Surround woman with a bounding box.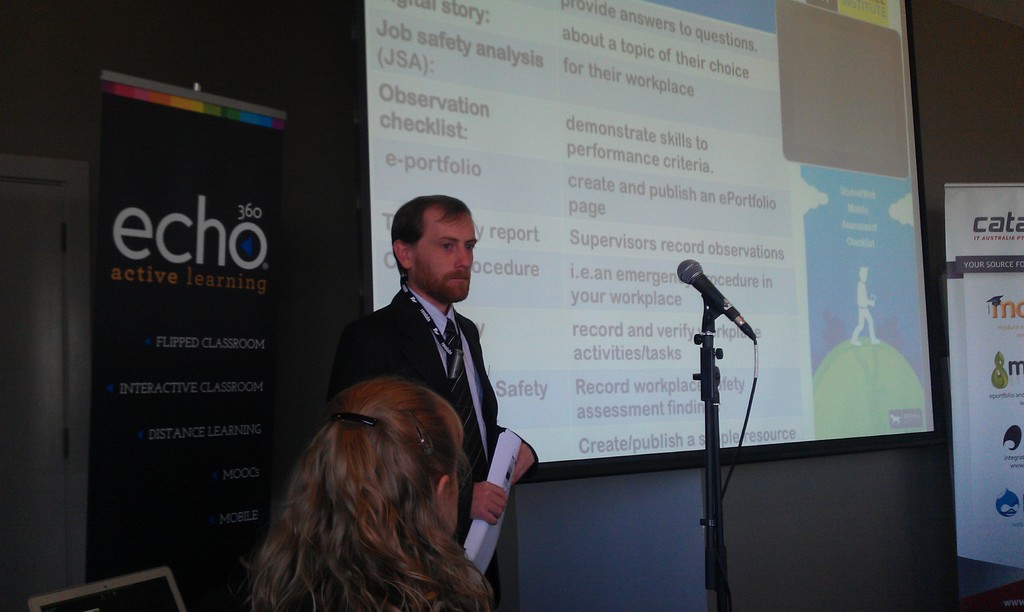
[226,312,510,599].
